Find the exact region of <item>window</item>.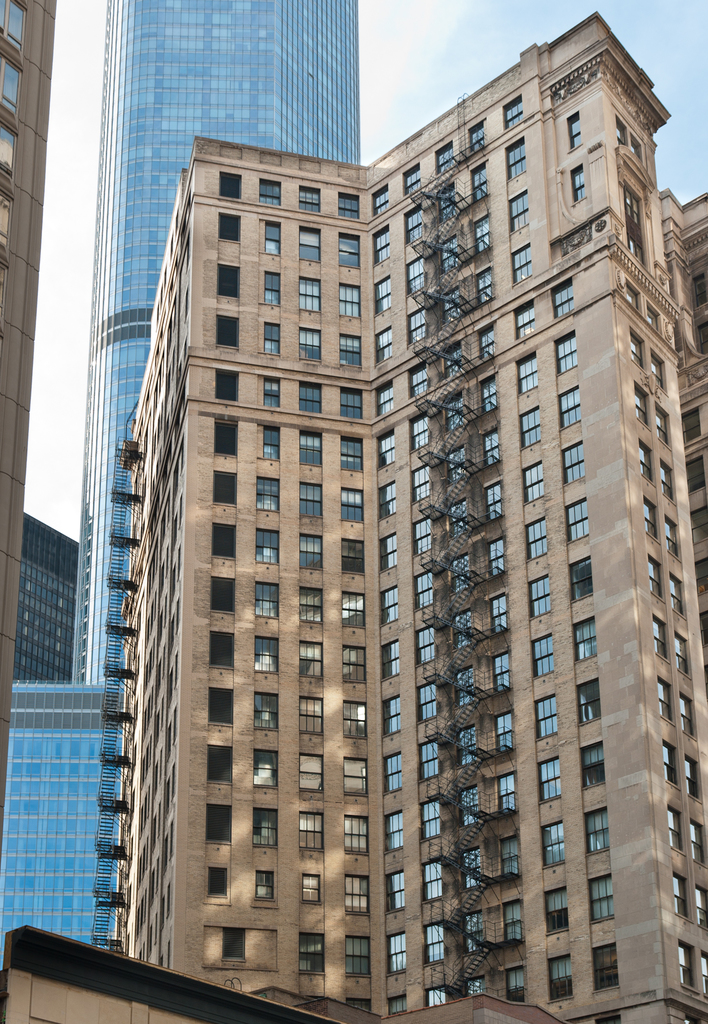
Exact region: [x1=300, y1=586, x2=322, y2=627].
